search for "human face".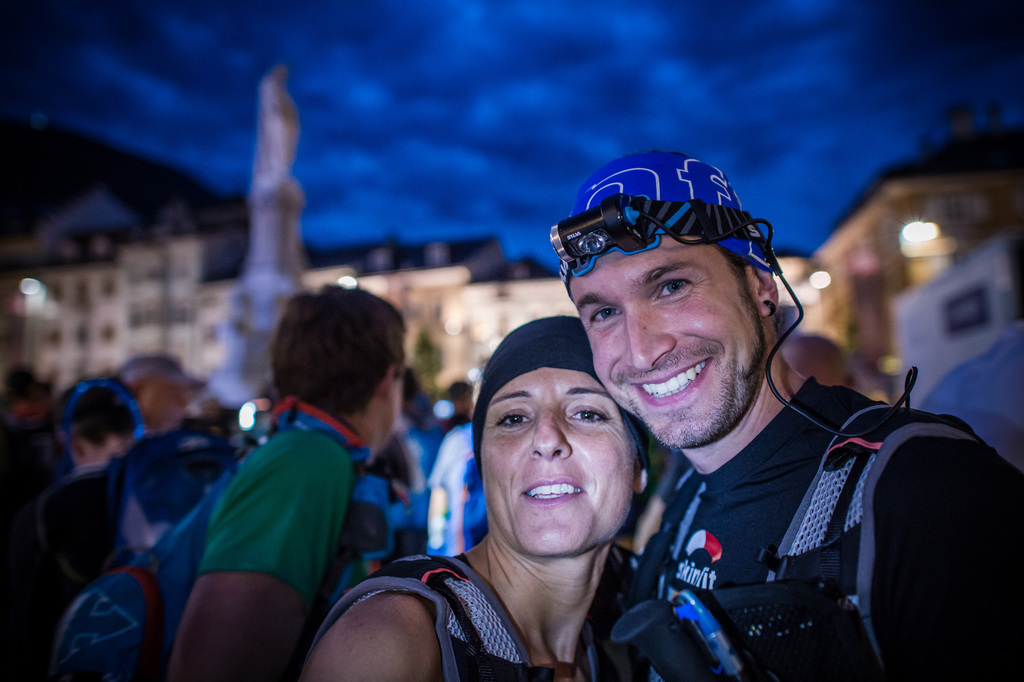
Found at x1=568 y1=237 x2=754 y2=445.
